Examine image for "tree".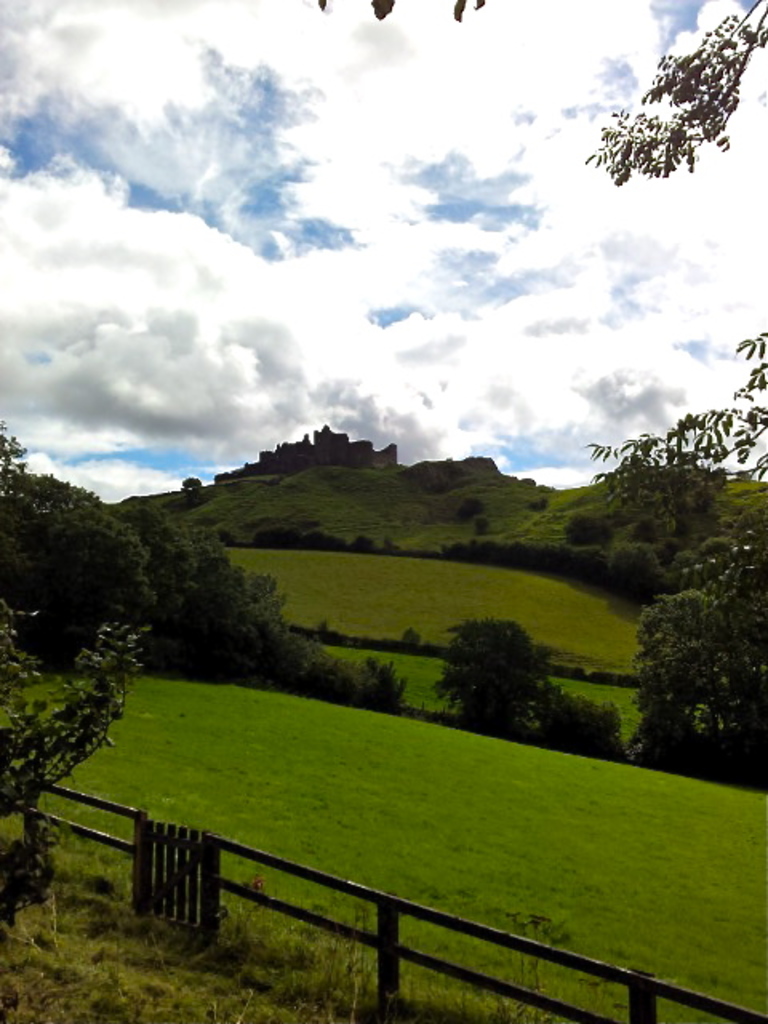
Examination result: 578:331:766:576.
